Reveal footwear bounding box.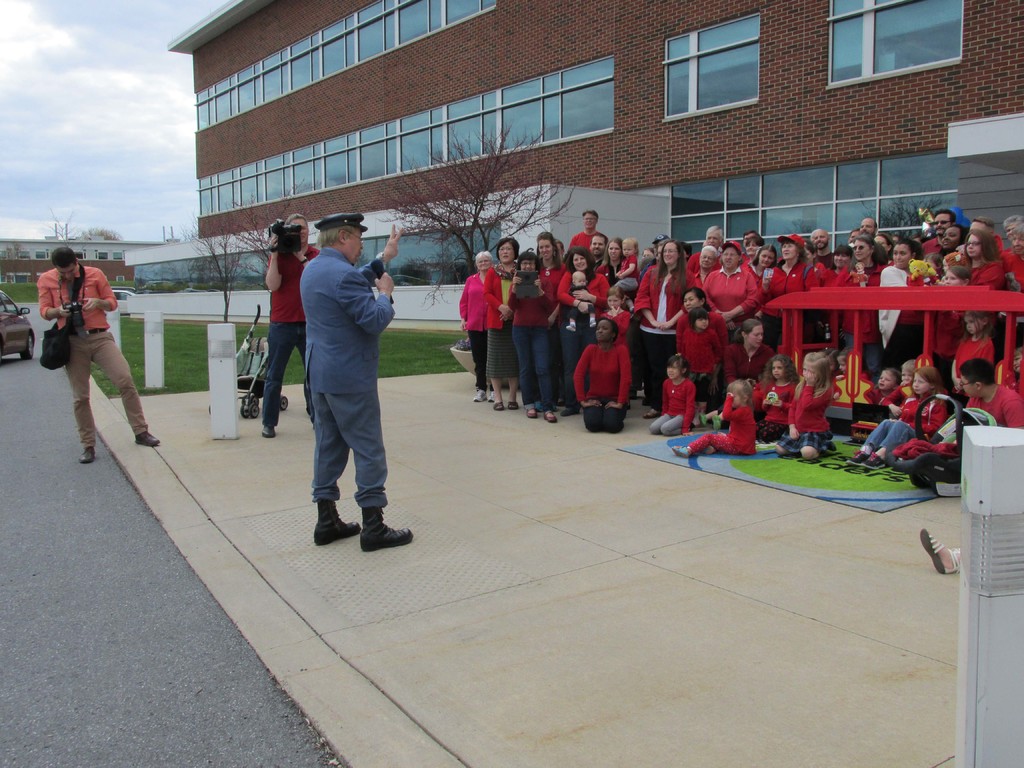
Revealed: box=[862, 451, 883, 472].
